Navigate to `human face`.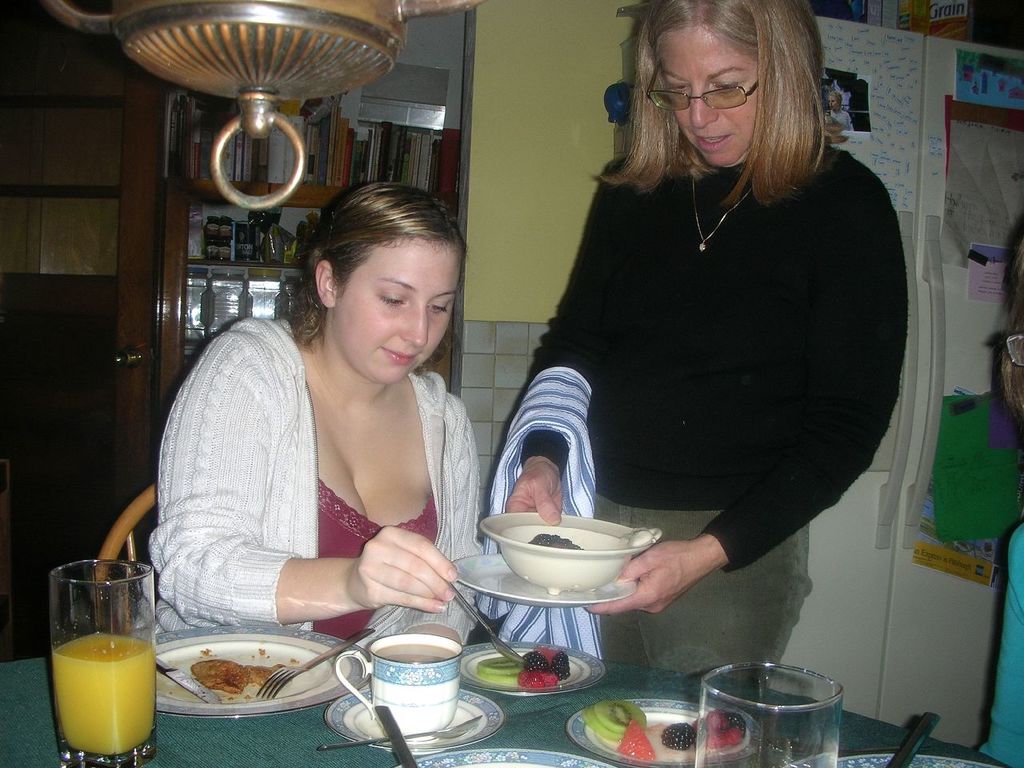
Navigation target: select_region(658, 28, 758, 164).
